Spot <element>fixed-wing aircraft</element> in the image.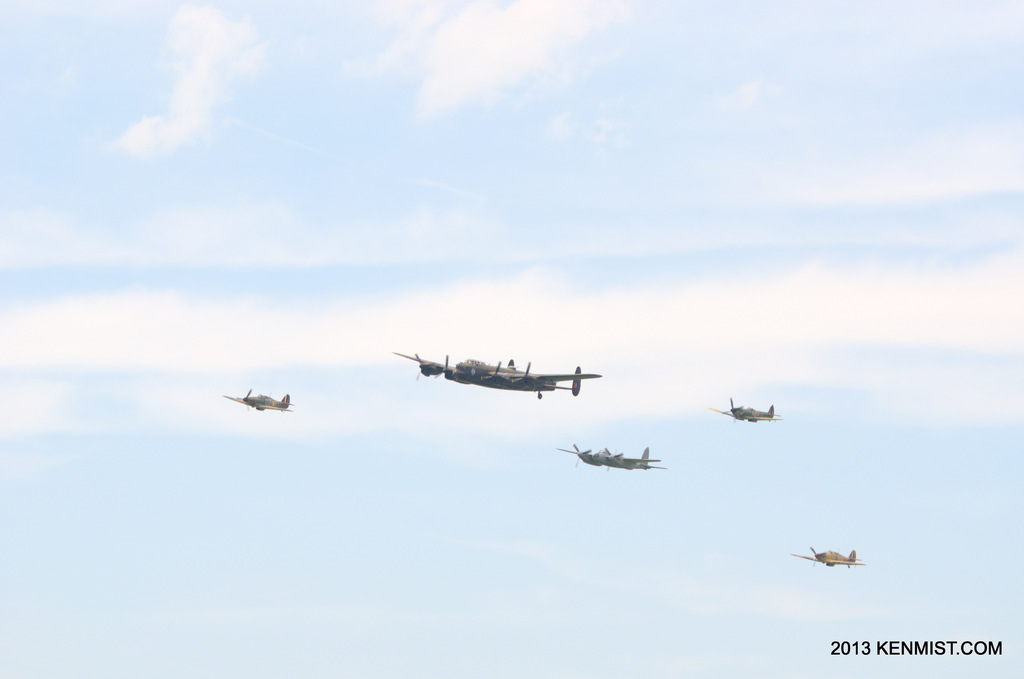
<element>fixed-wing aircraft</element> found at bbox(391, 343, 601, 398).
